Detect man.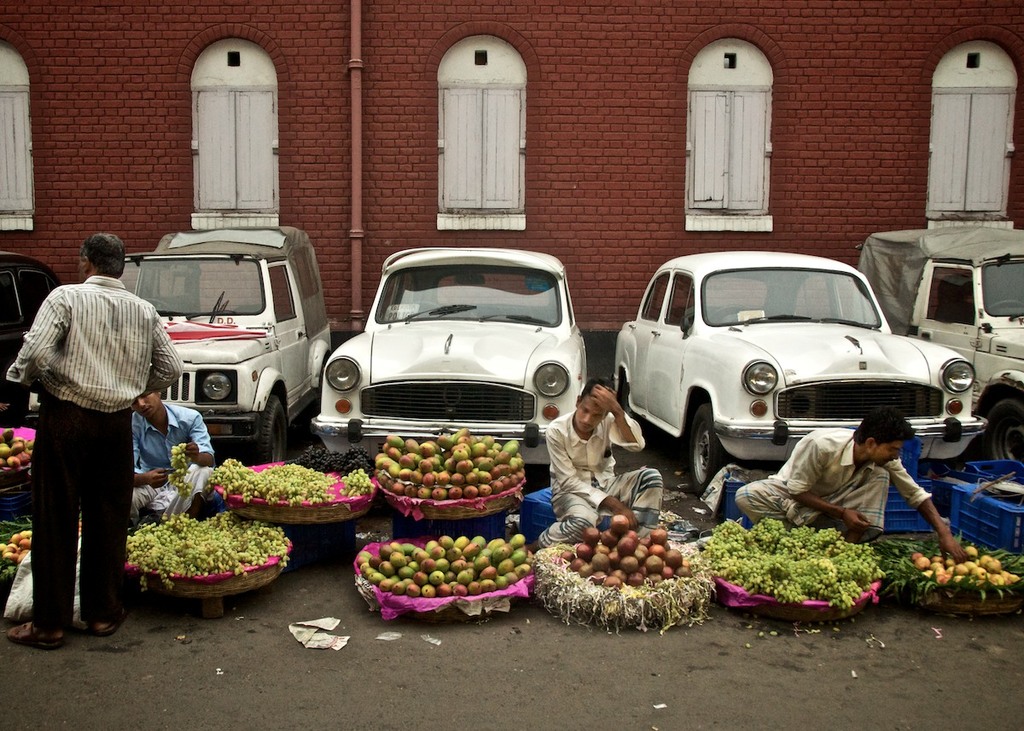
Detected at [x1=132, y1=389, x2=215, y2=516].
